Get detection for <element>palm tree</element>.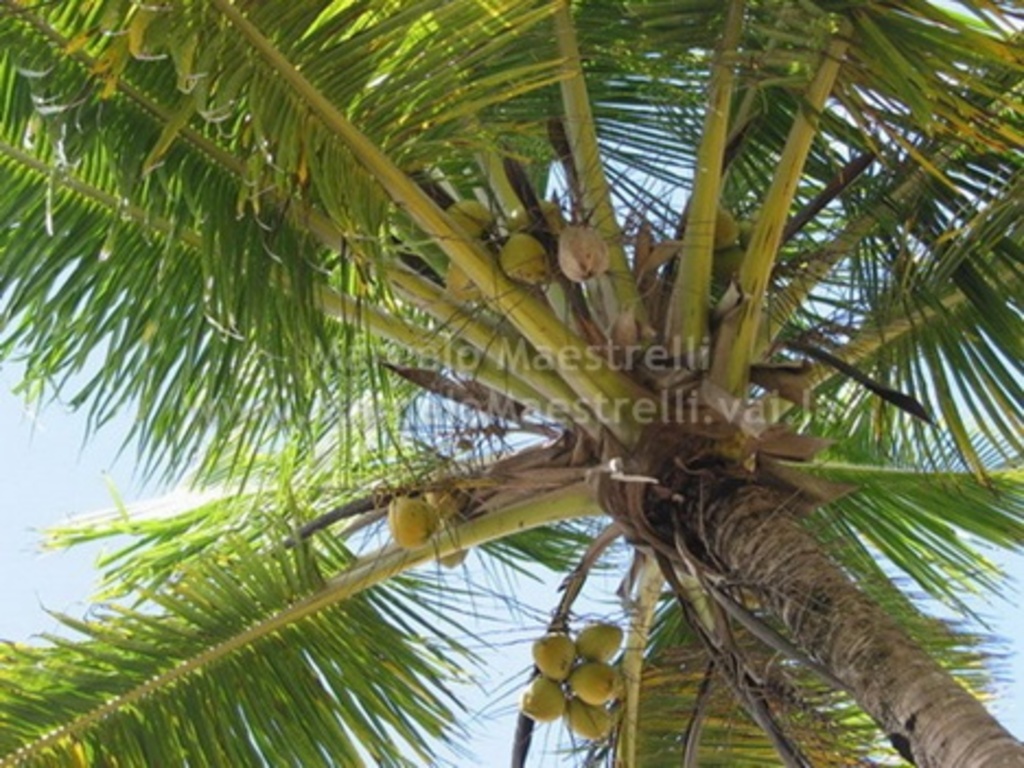
Detection: bbox=(0, 0, 1022, 766).
